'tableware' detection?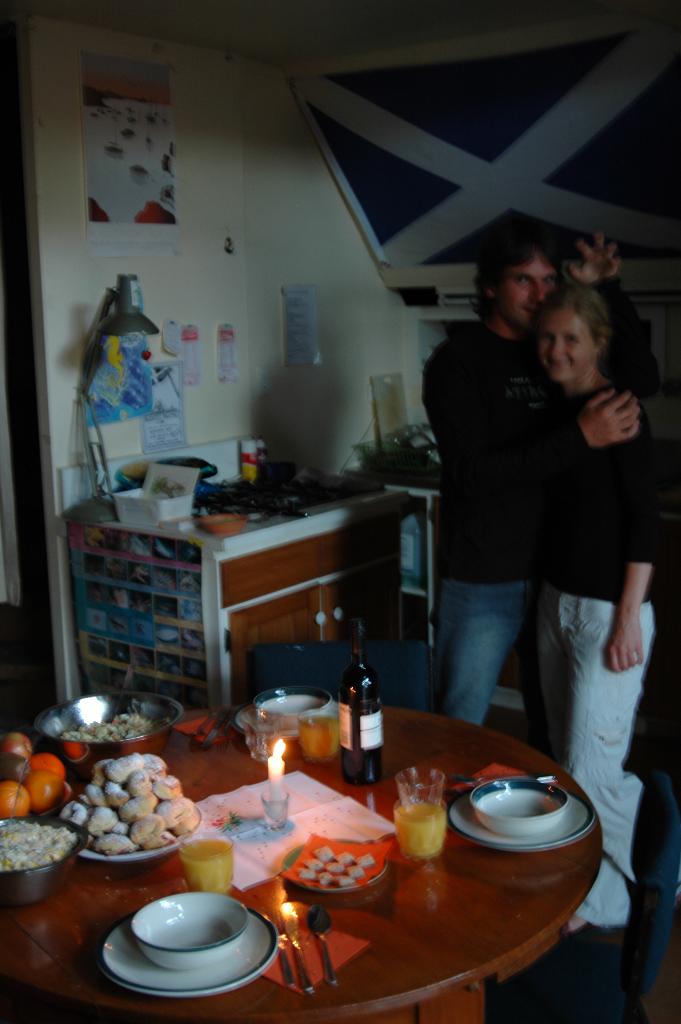
crop(98, 907, 287, 998)
